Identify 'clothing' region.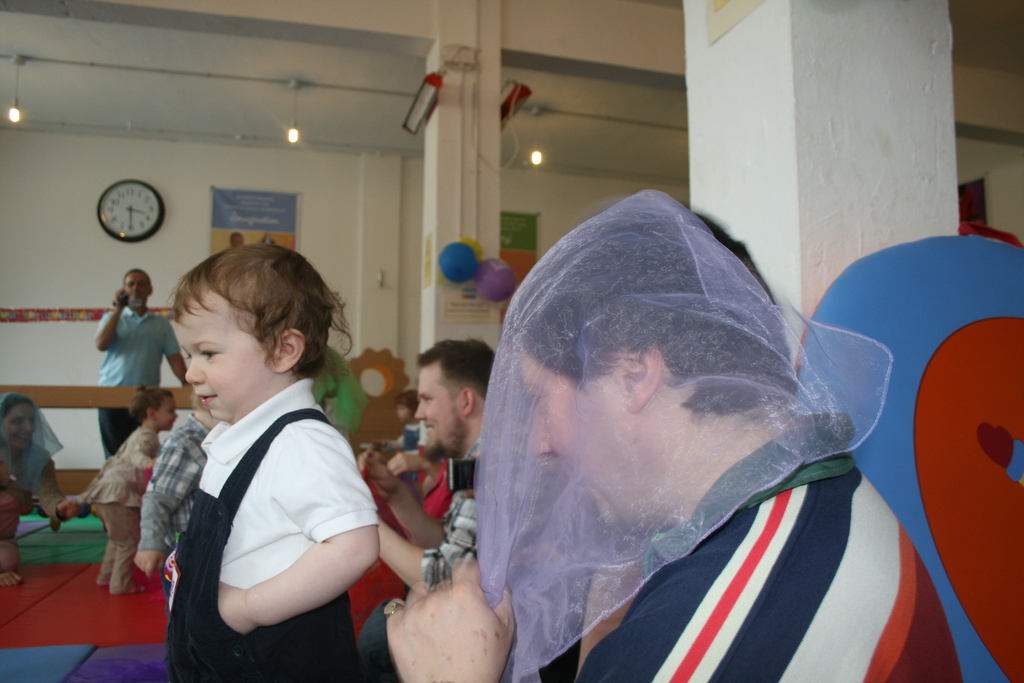
Region: pyautogui.locateOnScreen(389, 427, 427, 465).
